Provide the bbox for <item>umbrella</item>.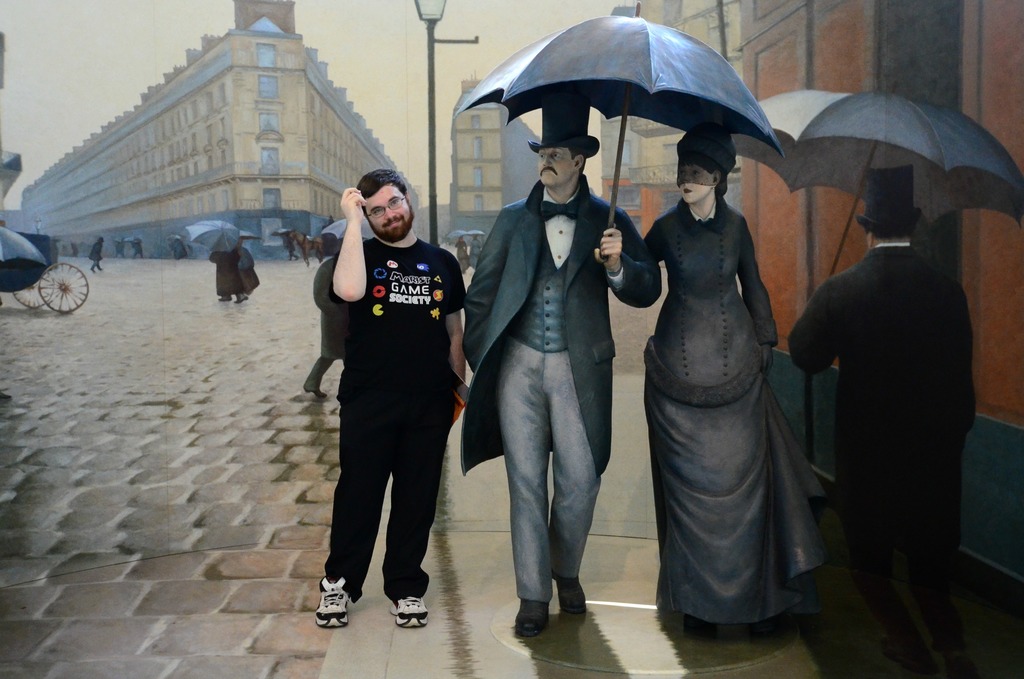
box(452, 1, 783, 263).
